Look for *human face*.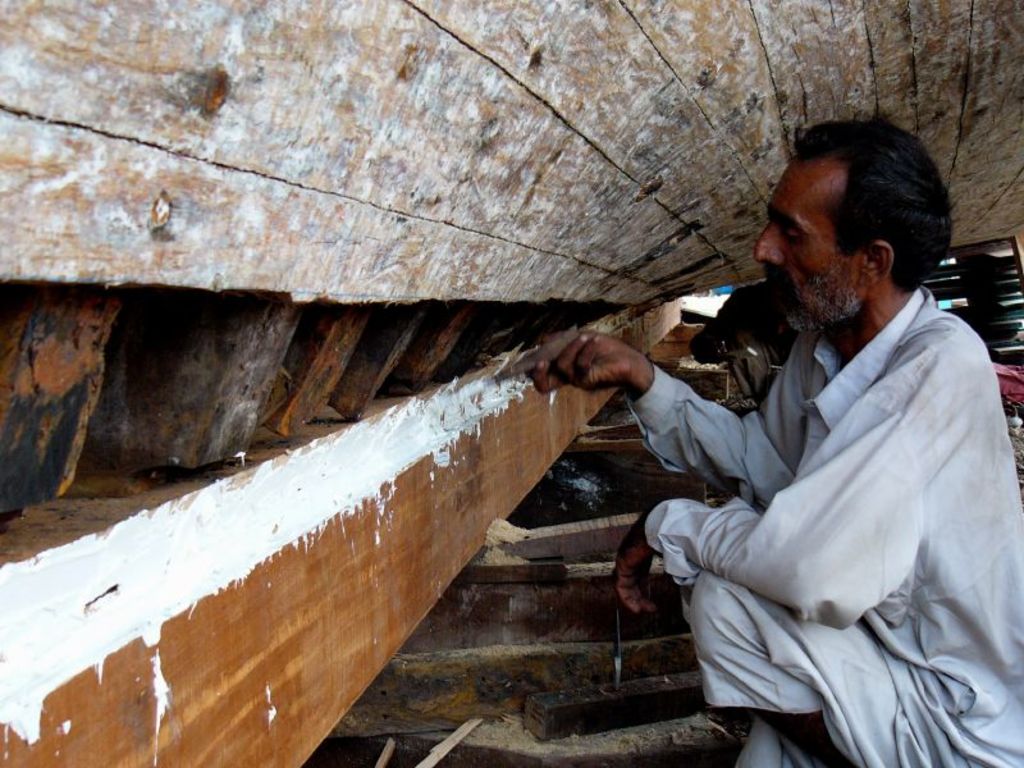
Found: box=[755, 157, 859, 329].
